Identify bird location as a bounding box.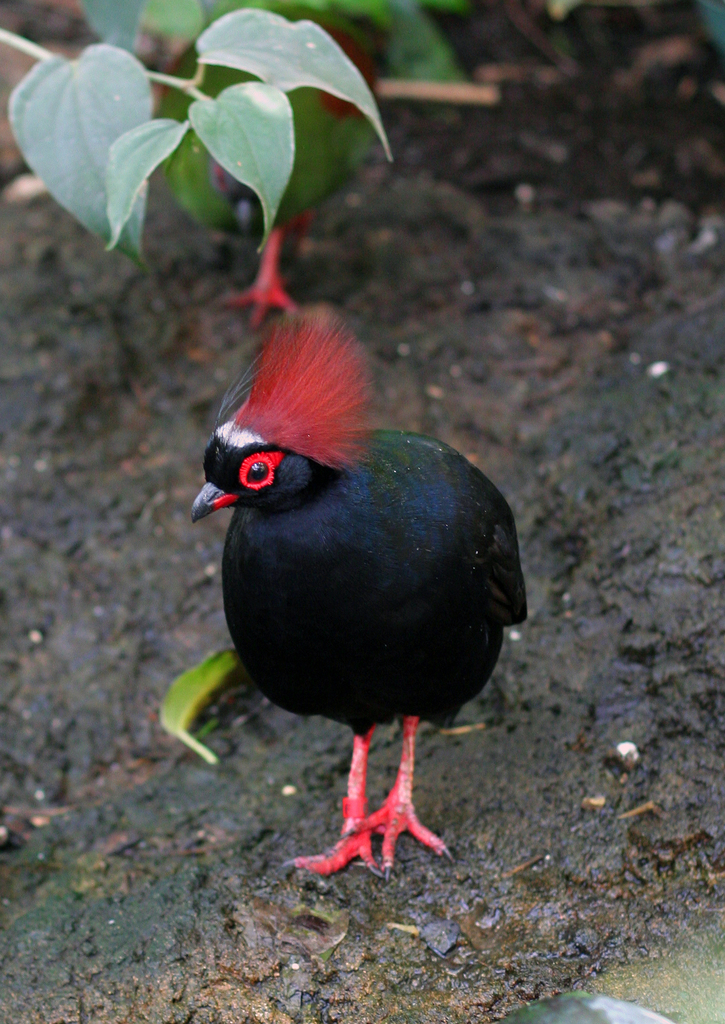
BBox(148, 6, 393, 333).
